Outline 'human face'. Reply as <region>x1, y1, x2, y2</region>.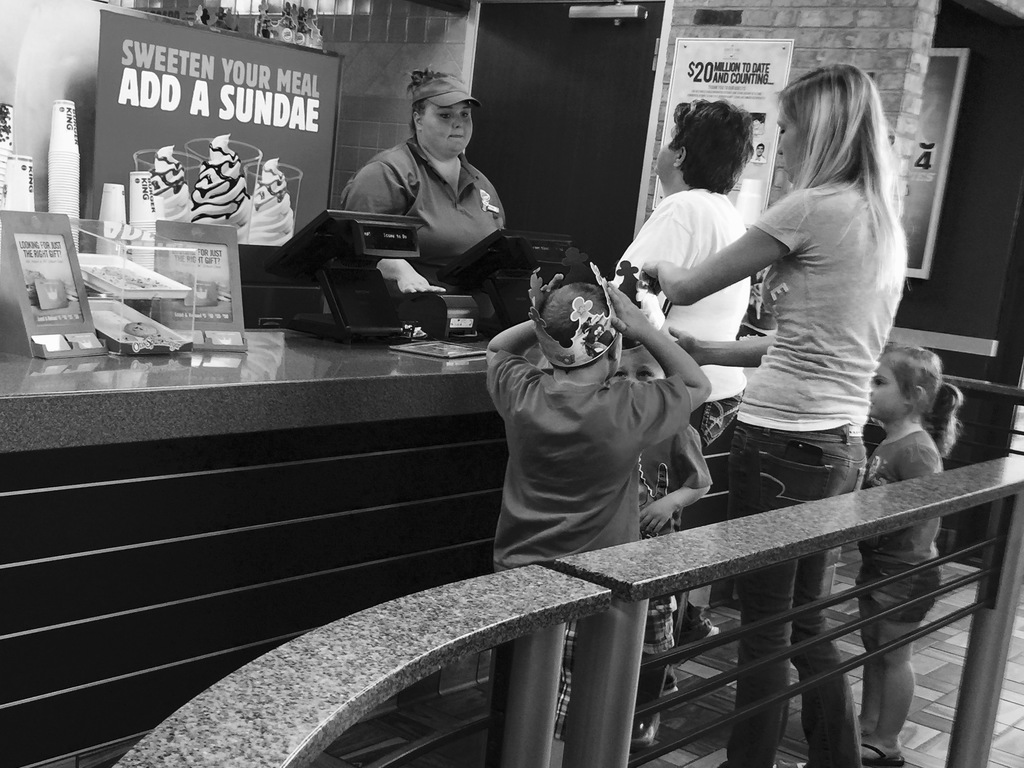
<region>779, 101, 805, 191</region>.
